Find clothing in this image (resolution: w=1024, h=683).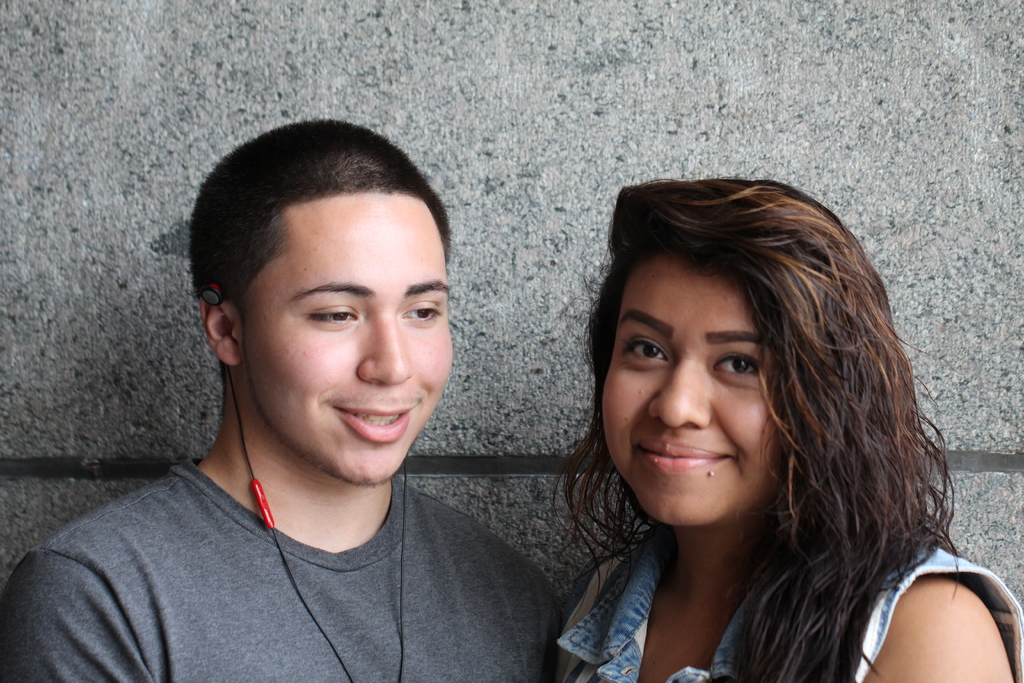
3 475 565 682.
